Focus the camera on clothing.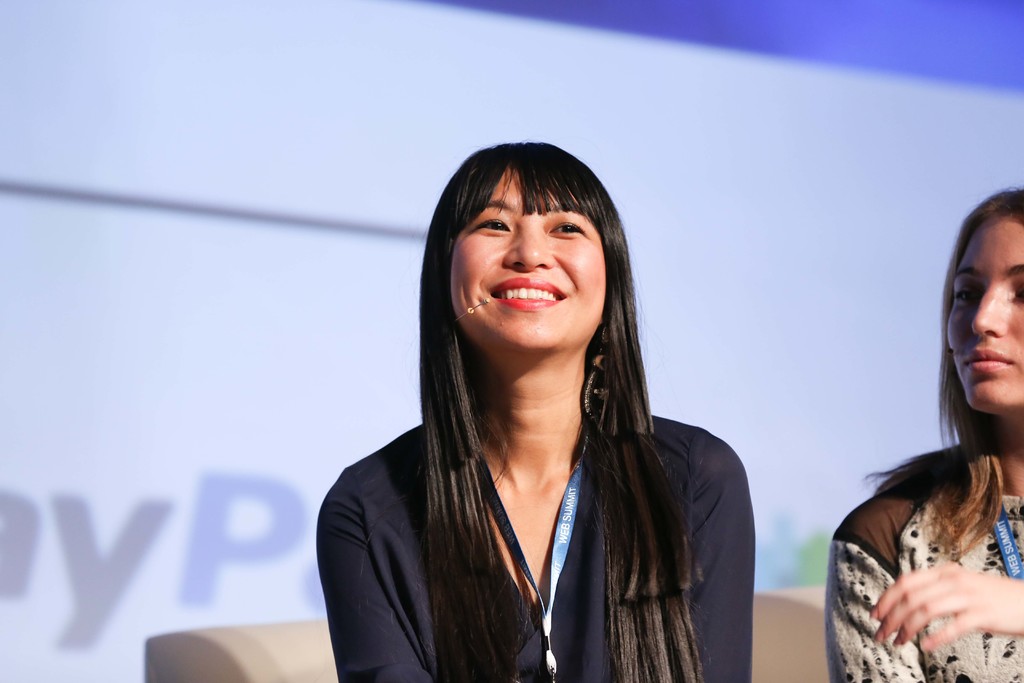
Focus region: {"x1": 847, "y1": 378, "x2": 1023, "y2": 649}.
